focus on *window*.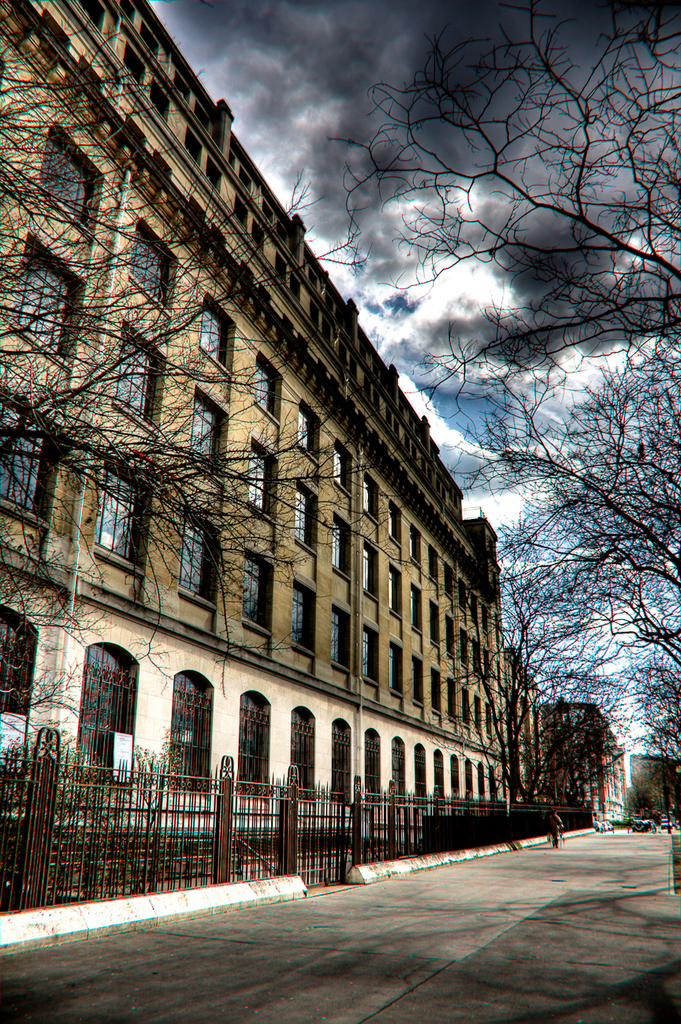
Focused at (x1=238, y1=552, x2=268, y2=625).
